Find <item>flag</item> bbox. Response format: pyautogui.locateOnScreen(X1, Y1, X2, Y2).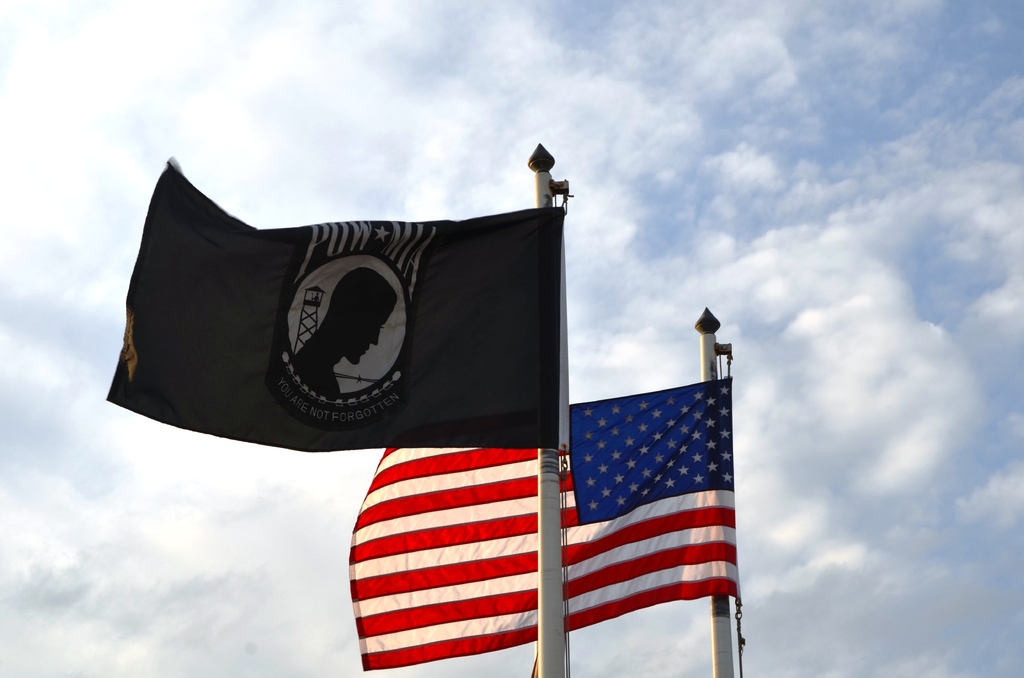
pyautogui.locateOnScreen(92, 154, 561, 455).
